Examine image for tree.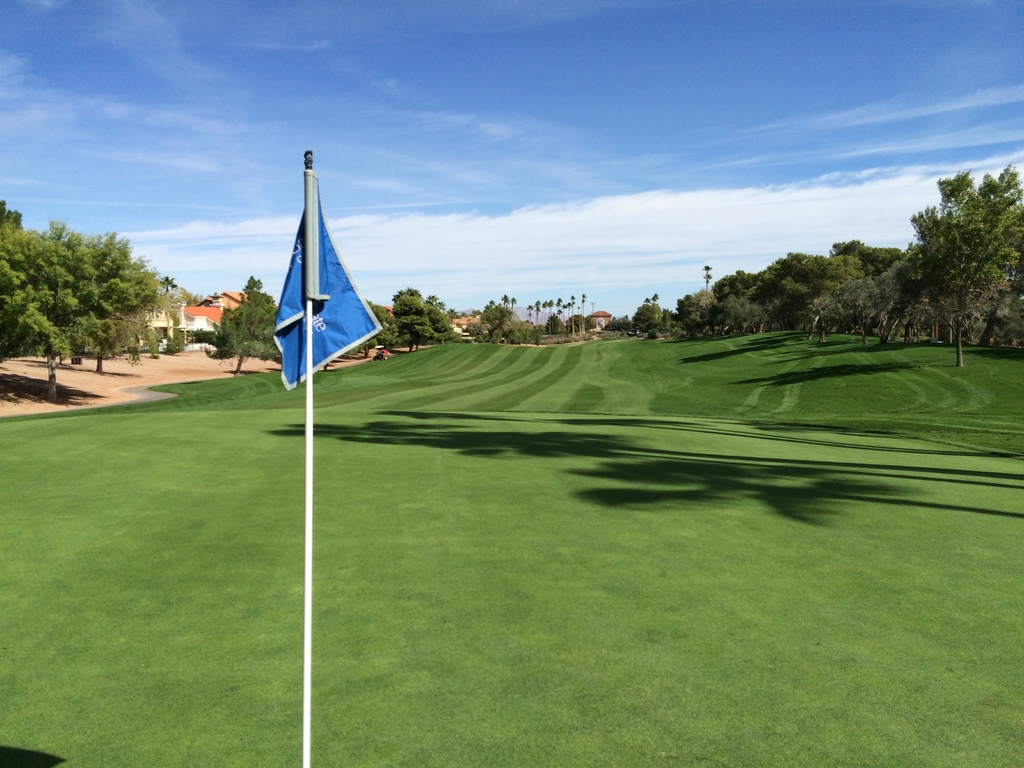
Examination result: [left=167, top=321, right=189, bottom=355].
